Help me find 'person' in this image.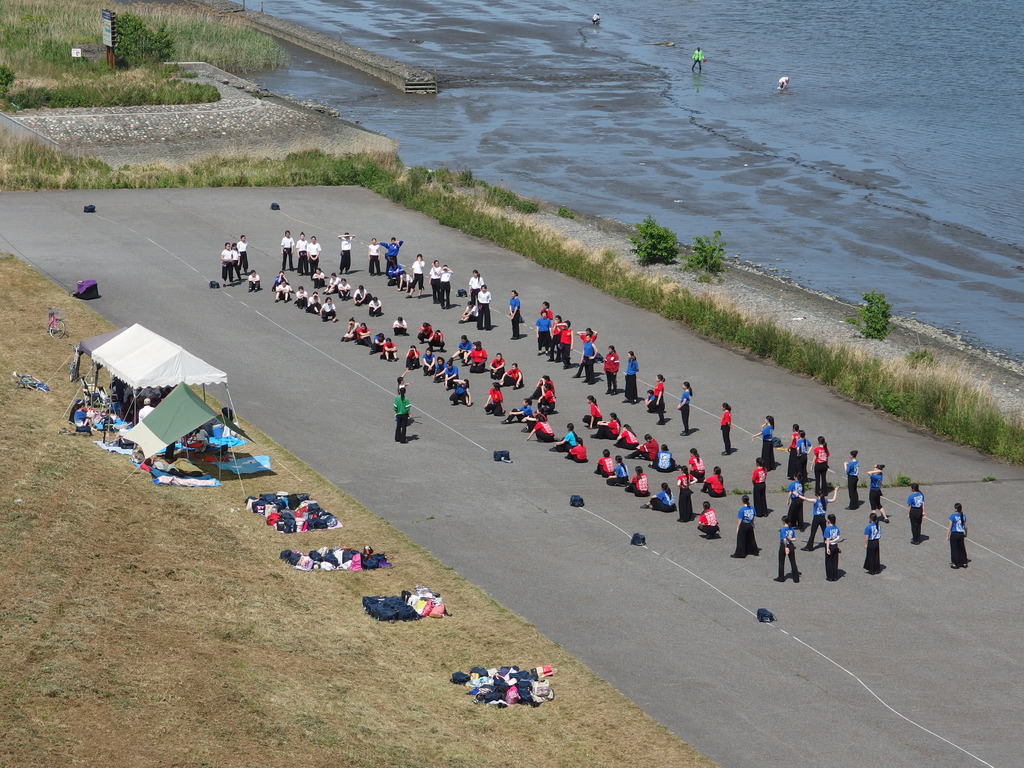
Found it: region(755, 414, 779, 465).
